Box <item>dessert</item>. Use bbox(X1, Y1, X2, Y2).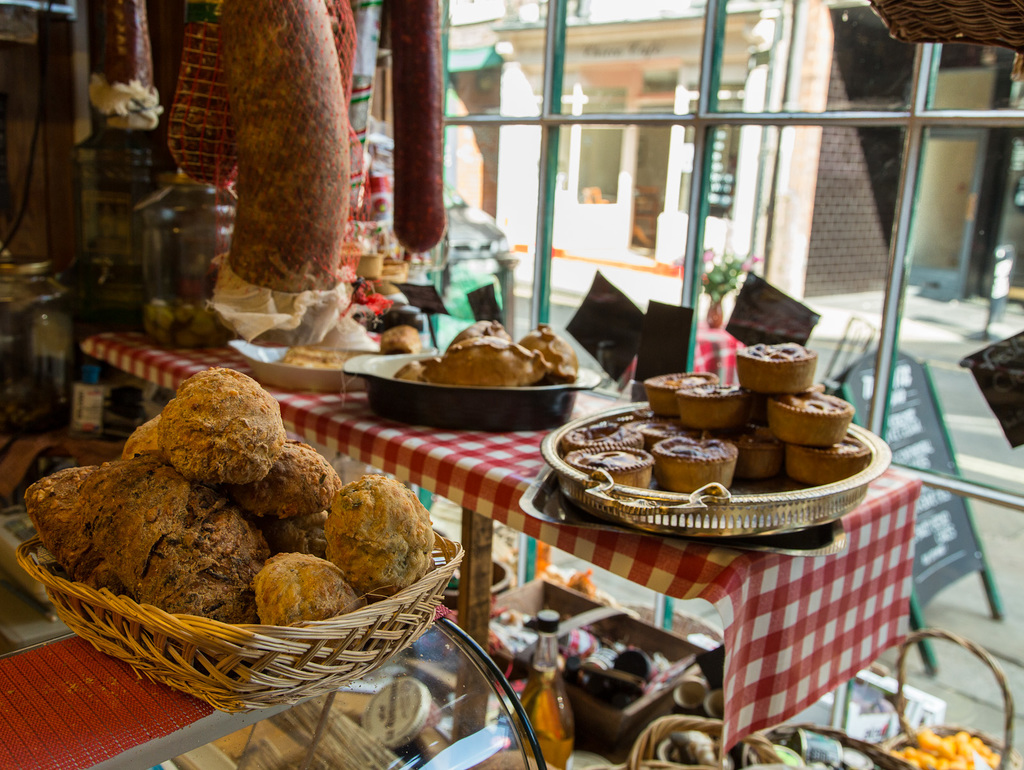
bbox(769, 389, 851, 450).
